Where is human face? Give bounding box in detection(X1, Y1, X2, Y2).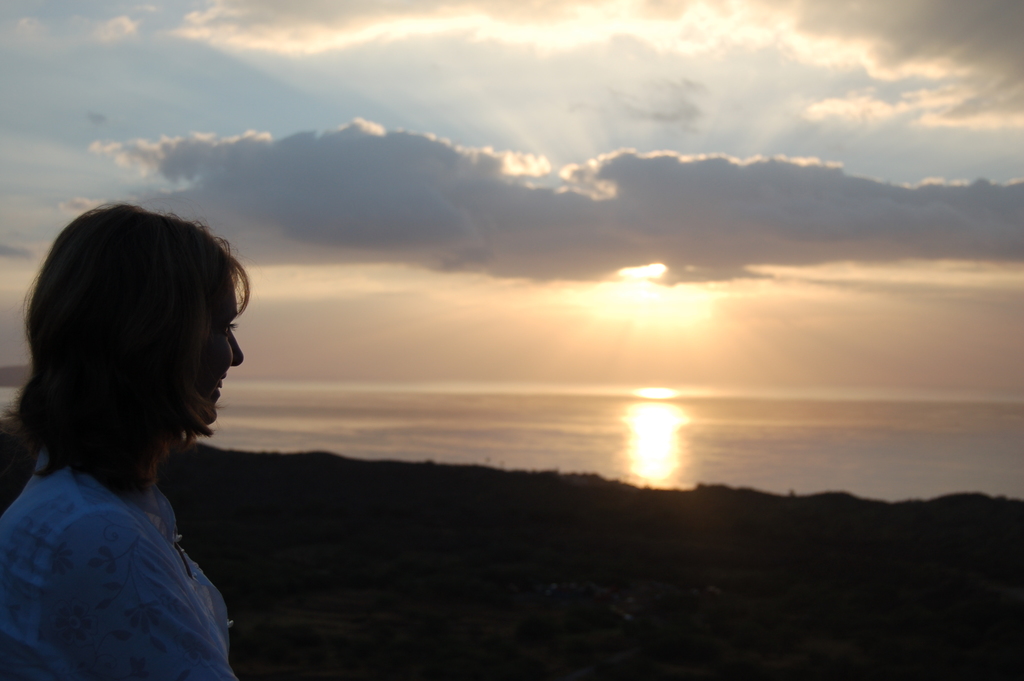
detection(181, 279, 246, 431).
